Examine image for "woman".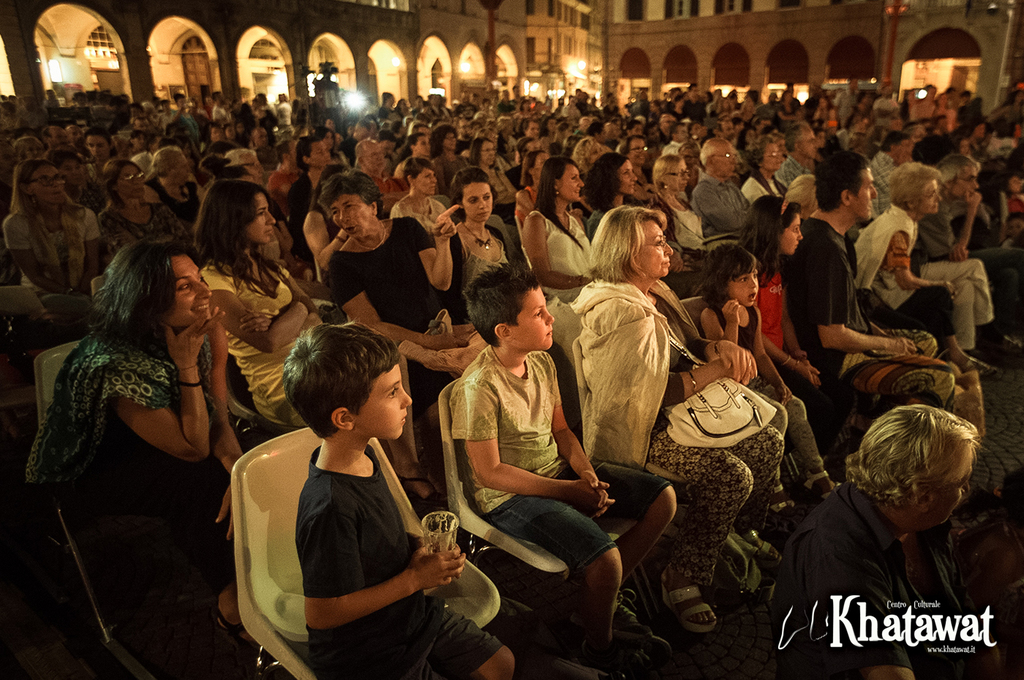
Examination result: <region>440, 165, 517, 327</region>.
